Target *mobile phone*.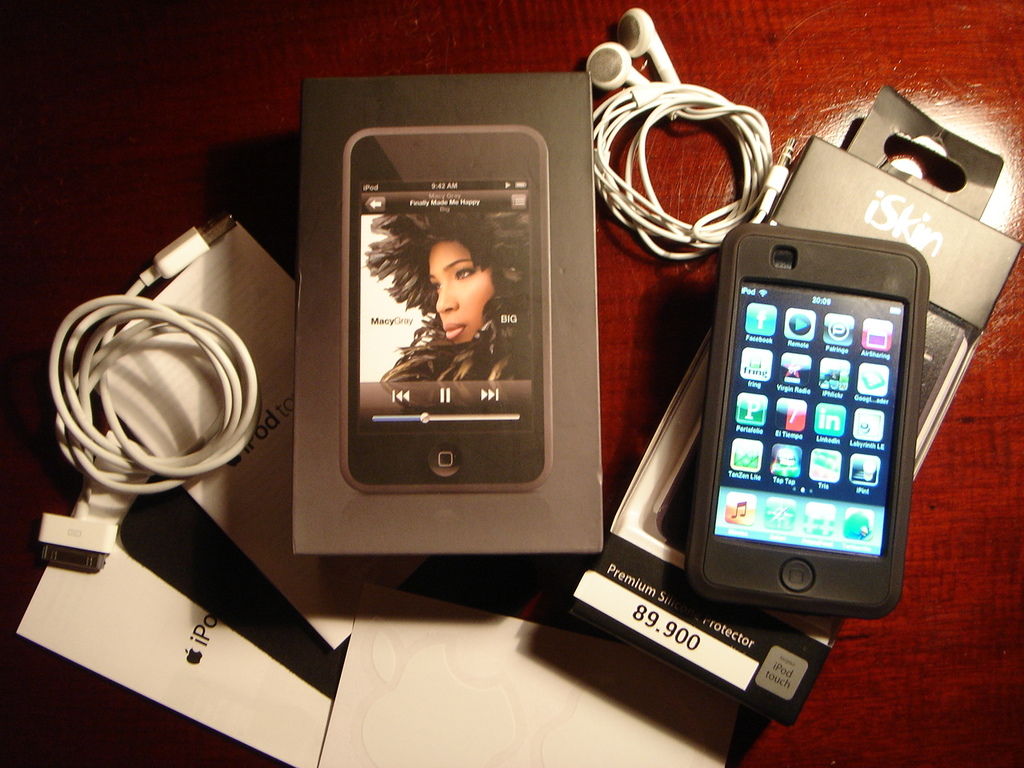
Target region: <region>347, 130, 545, 490</region>.
